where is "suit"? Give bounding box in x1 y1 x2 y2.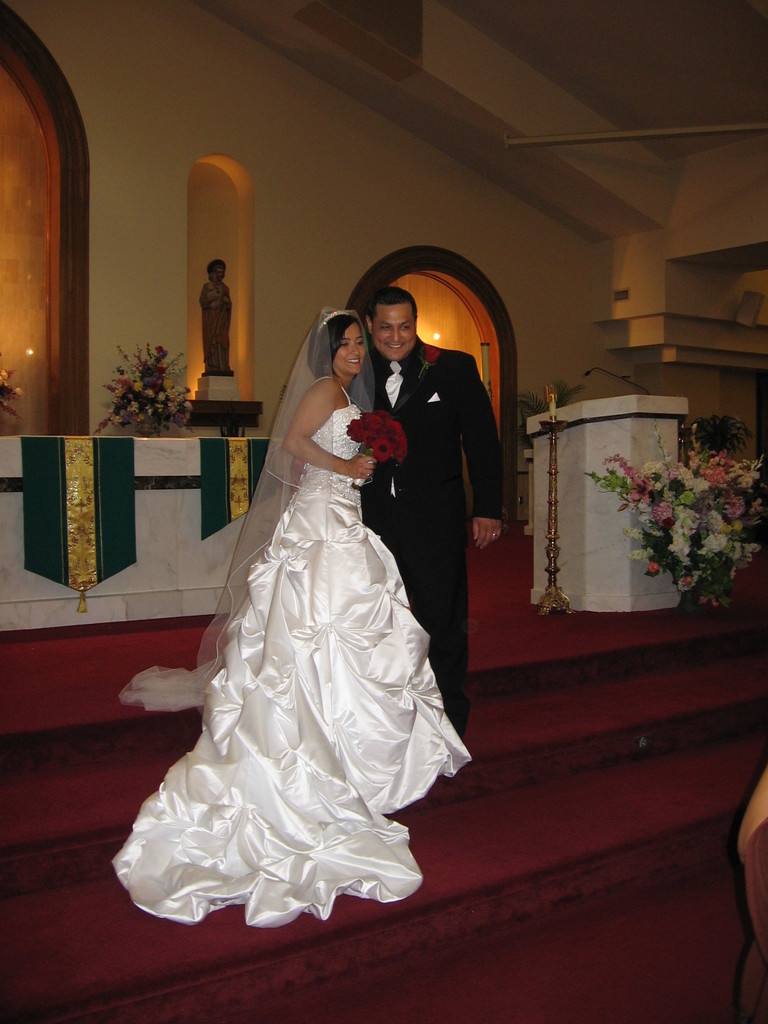
360 333 502 732.
